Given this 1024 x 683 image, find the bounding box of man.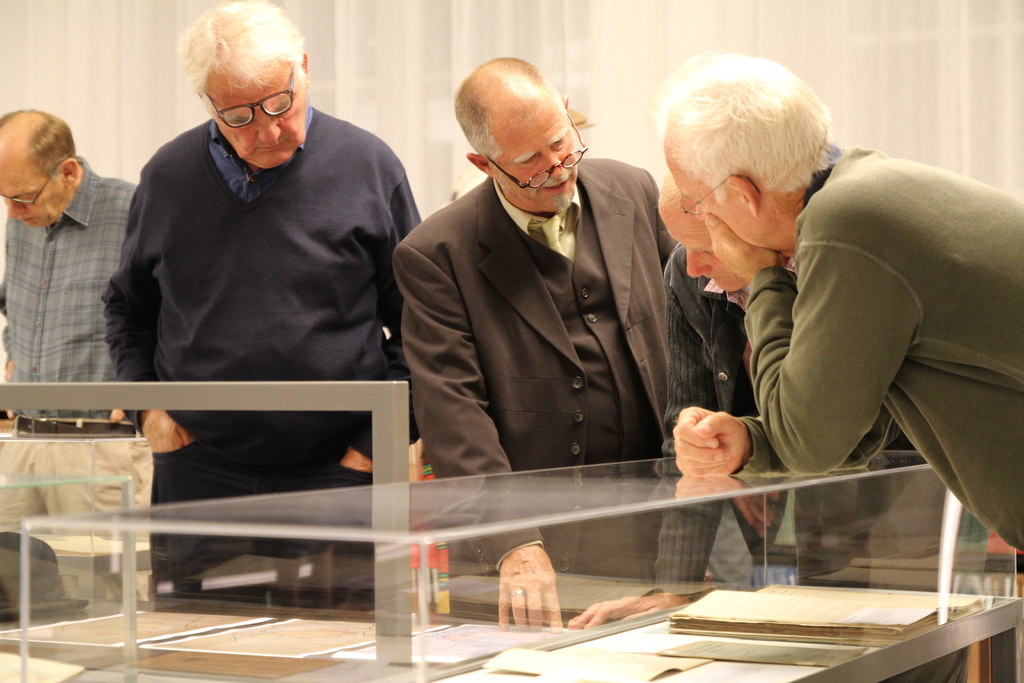
(98, 0, 428, 593).
